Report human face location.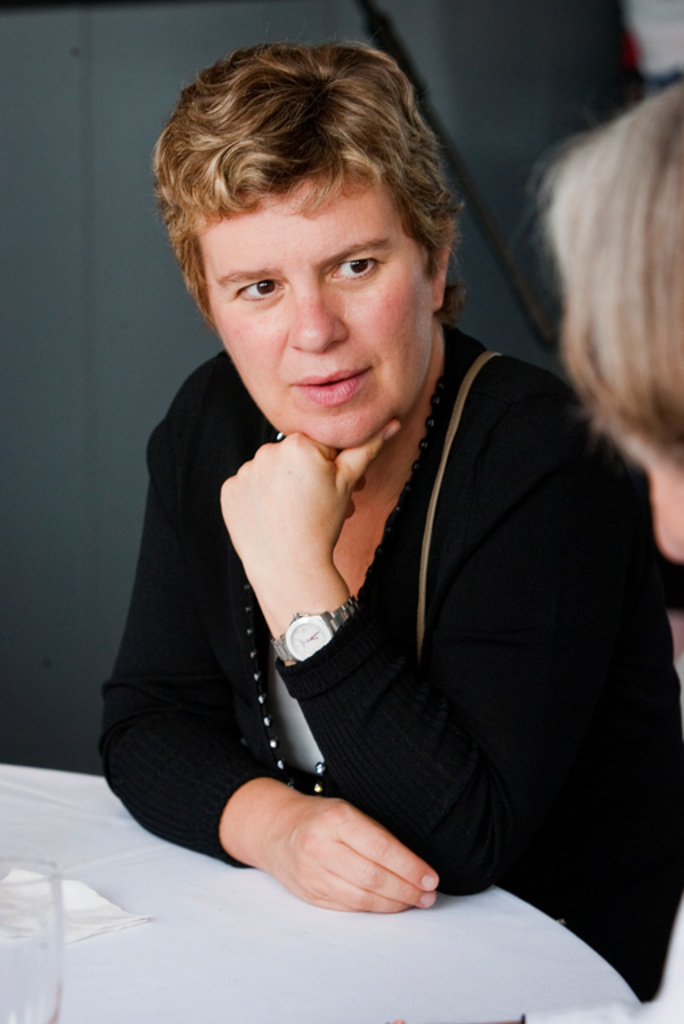
Report: locate(201, 165, 441, 453).
